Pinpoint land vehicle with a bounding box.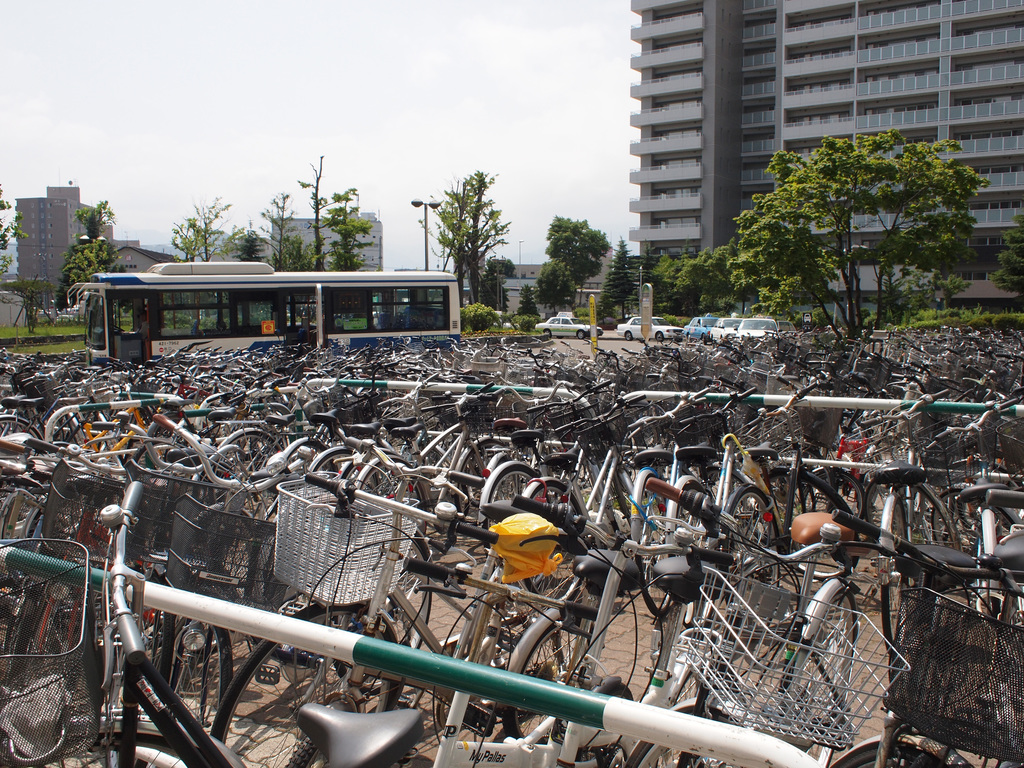
64,253,485,365.
